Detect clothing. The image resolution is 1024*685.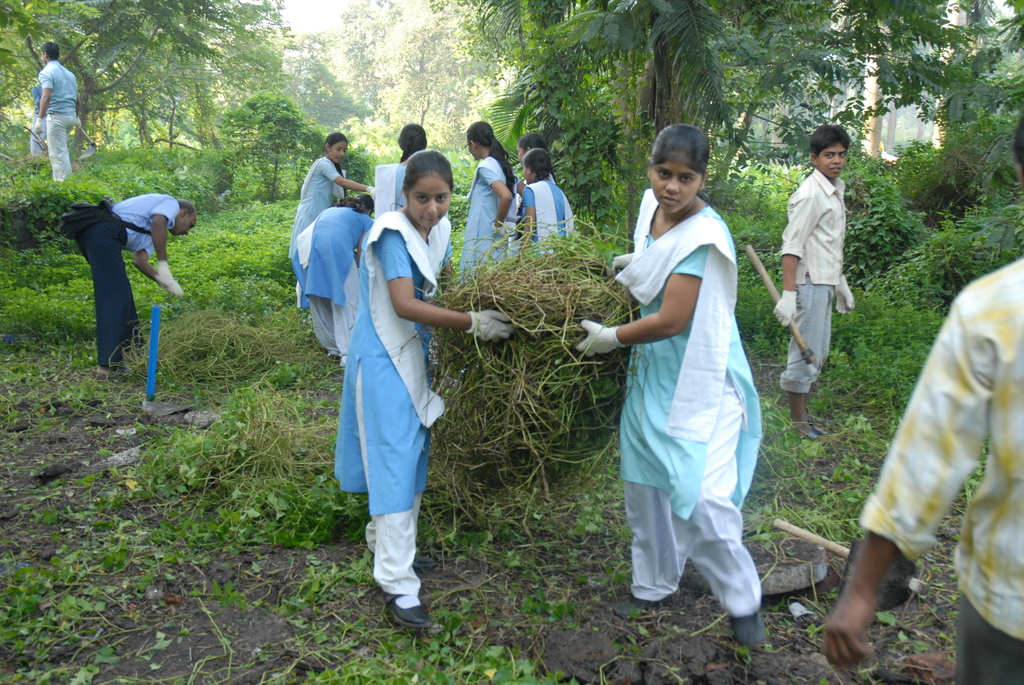
BBox(39, 59, 76, 185).
